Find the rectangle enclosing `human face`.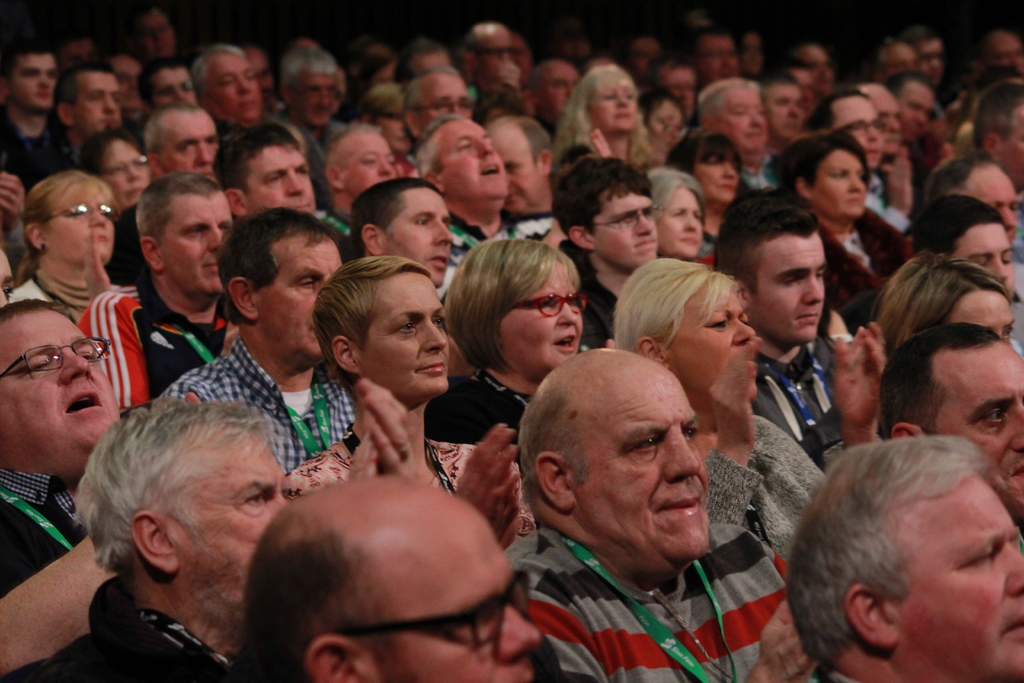
<bbox>159, 188, 231, 300</bbox>.
